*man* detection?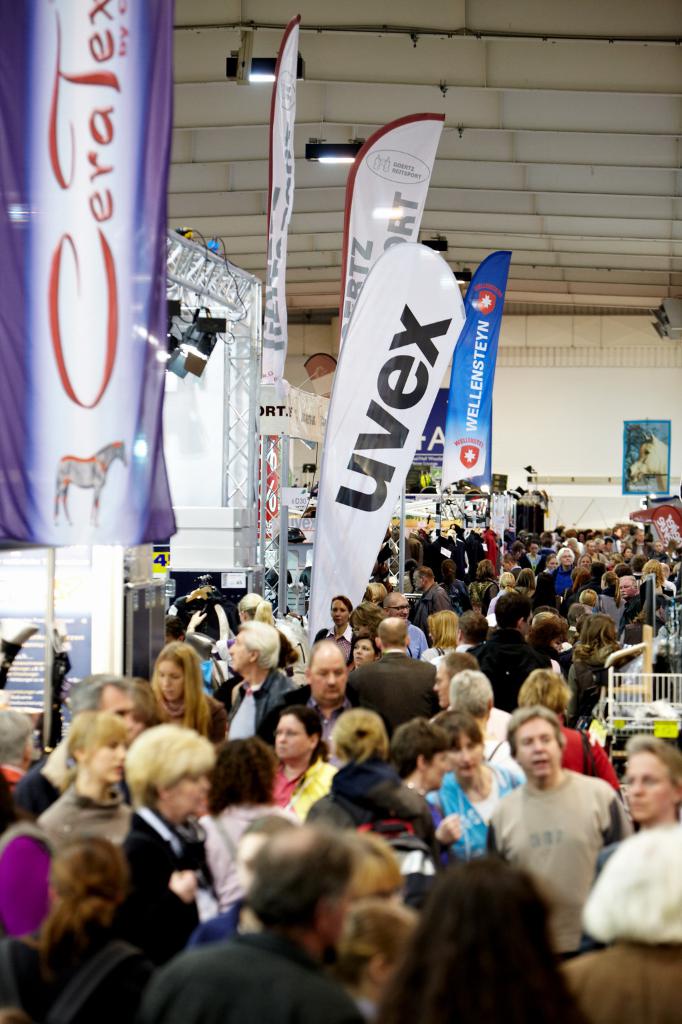
<region>410, 567, 449, 616</region>
